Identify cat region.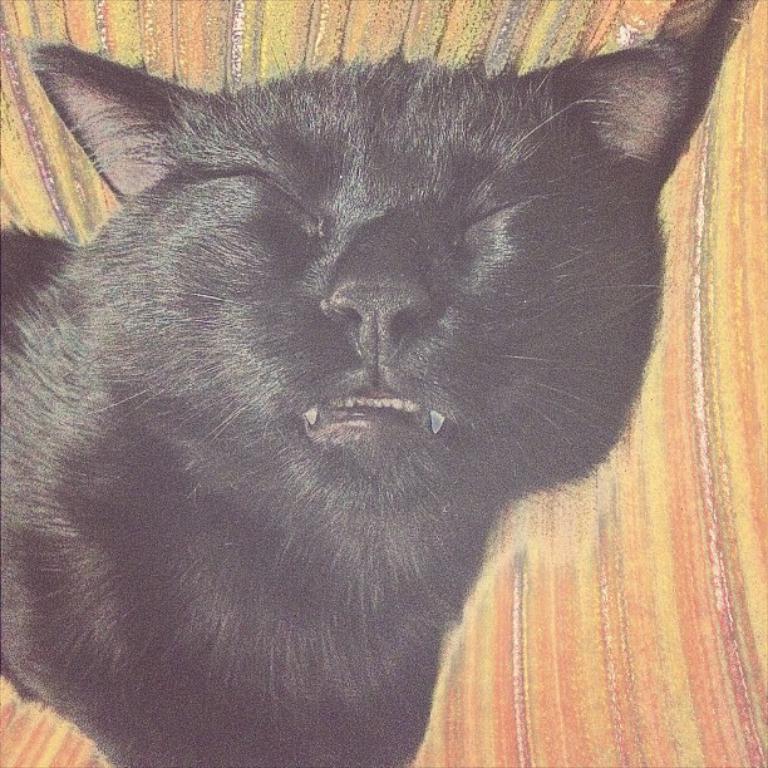
Region: [x1=0, y1=28, x2=724, y2=767].
